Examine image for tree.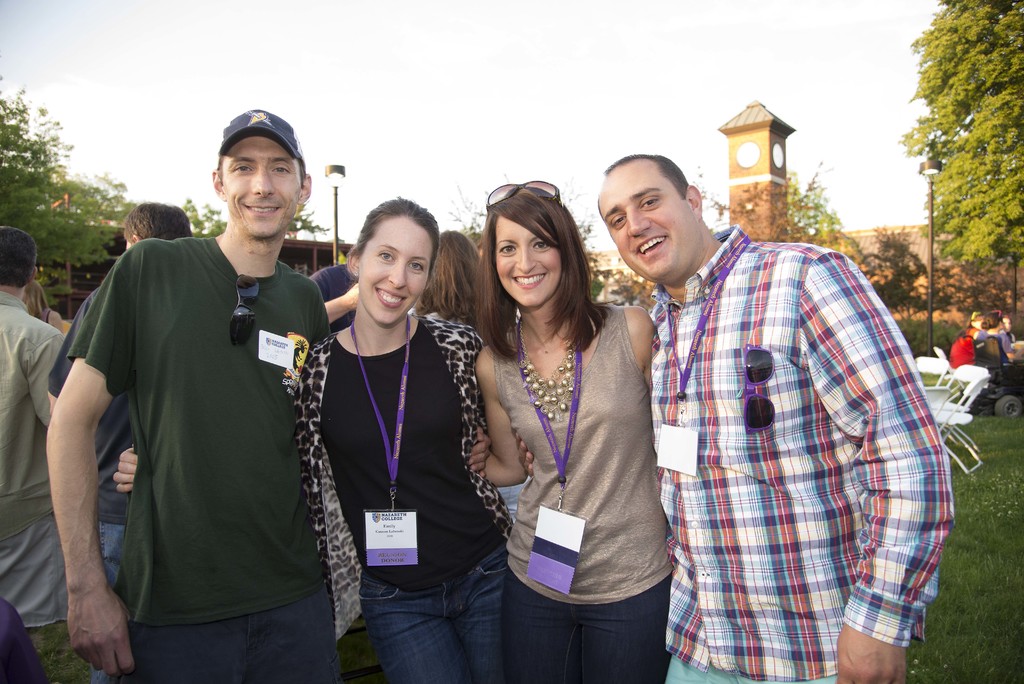
Examination result: bbox=[0, 94, 61, 275].
